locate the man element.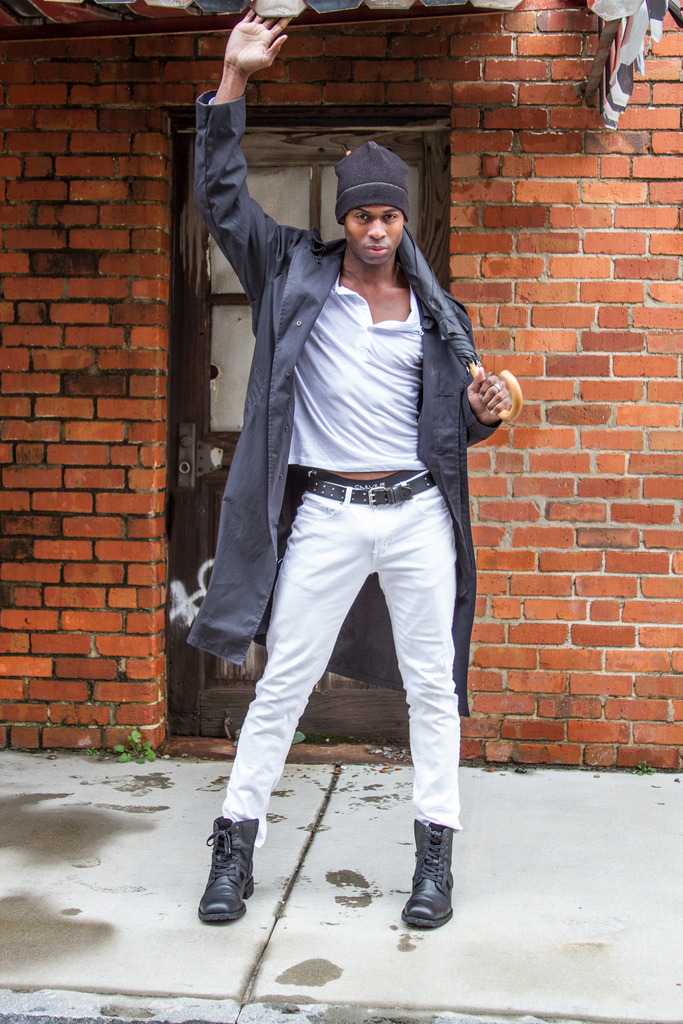
Element bbox: (left=182, top=83, right=506, bottom=932).
